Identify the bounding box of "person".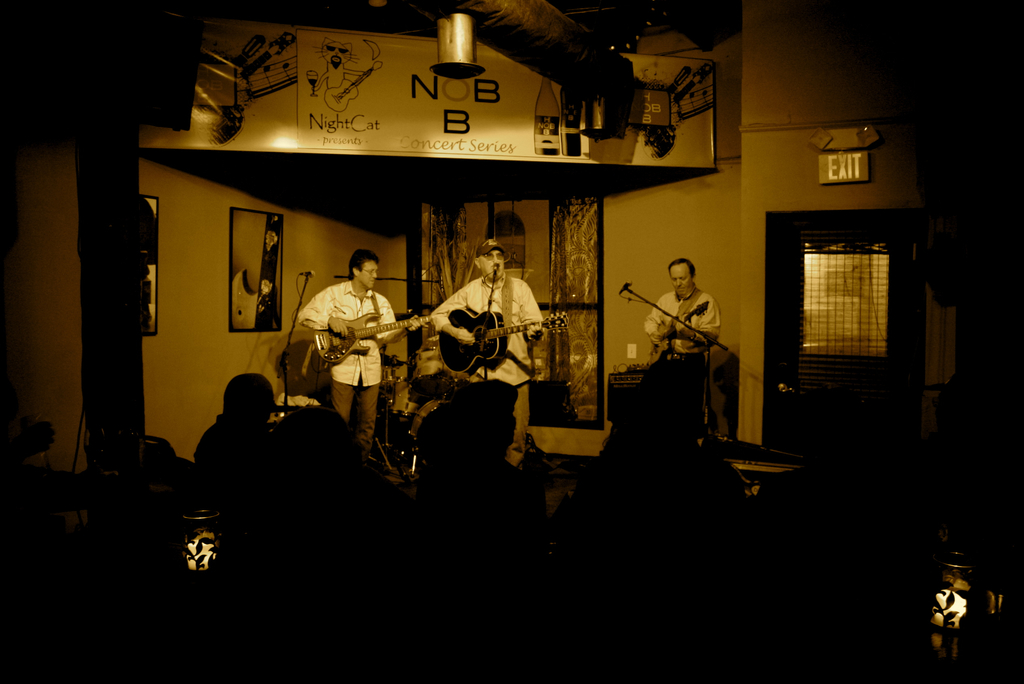
(x1=392, y1=363, x2=524, y2=505).
